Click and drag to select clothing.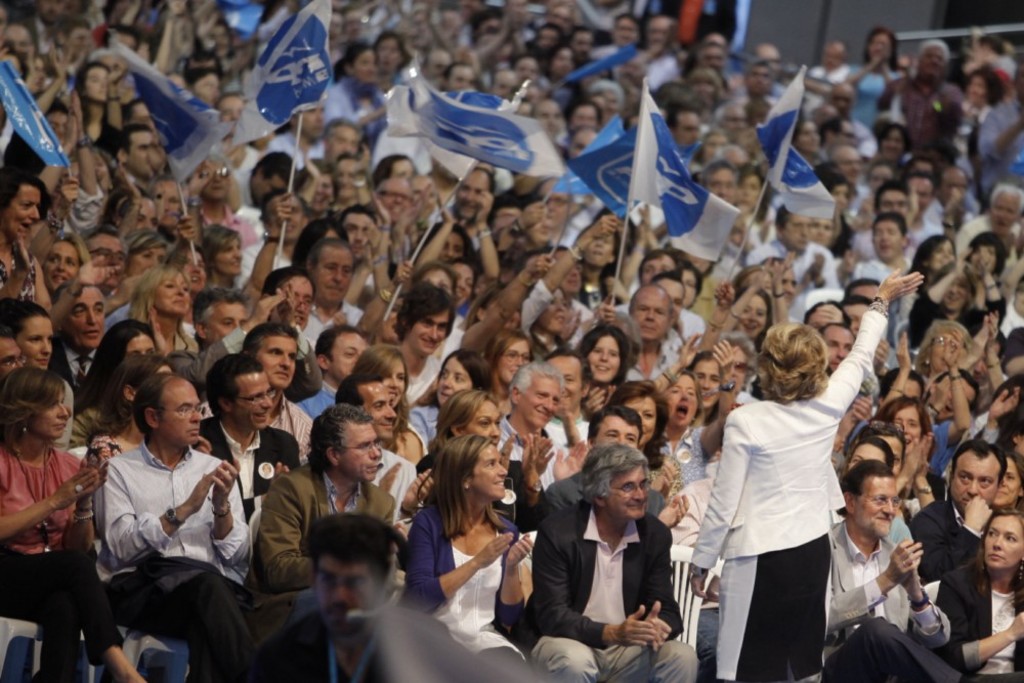
Selection: [644,48,683,87].
